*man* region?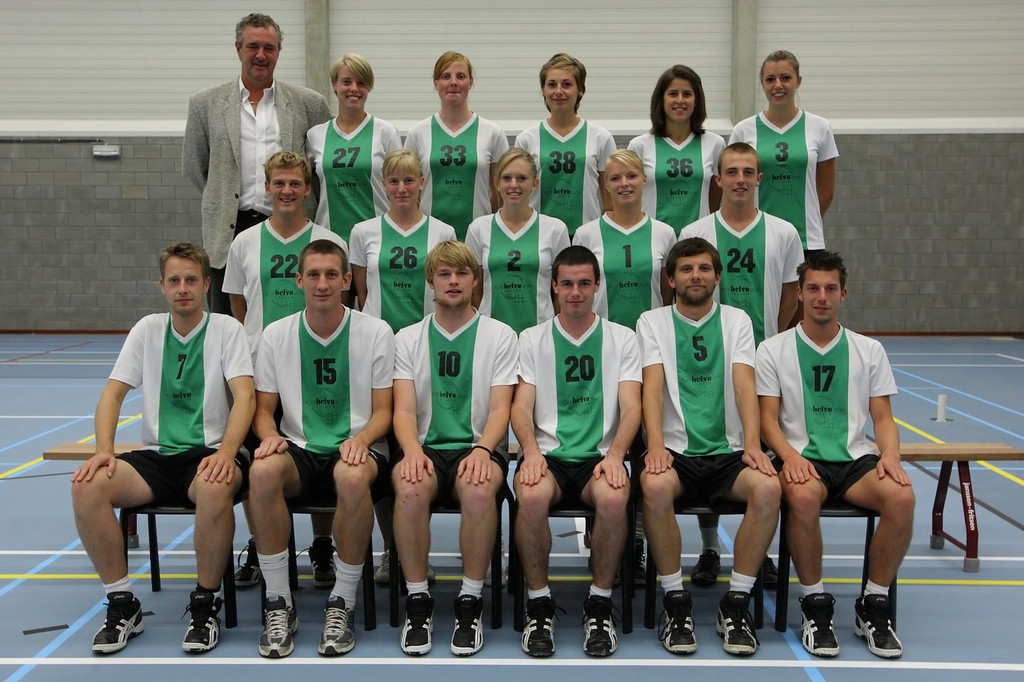
bbox=[224, 146, 352, 588]
